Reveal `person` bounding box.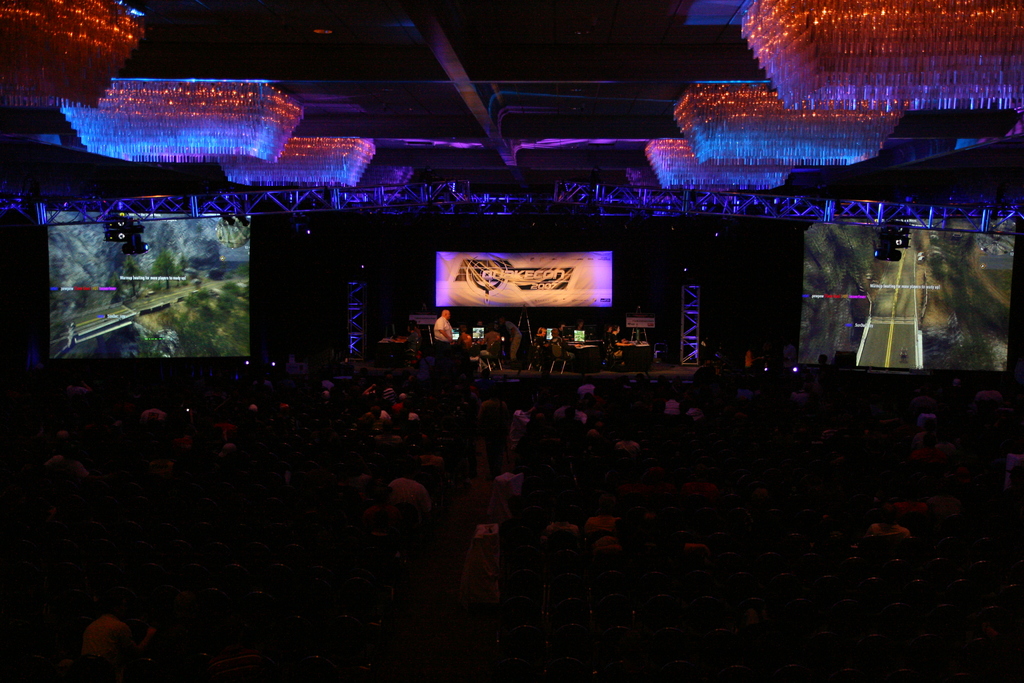
Revealed: l=609, t=325, r=623, b=346.
